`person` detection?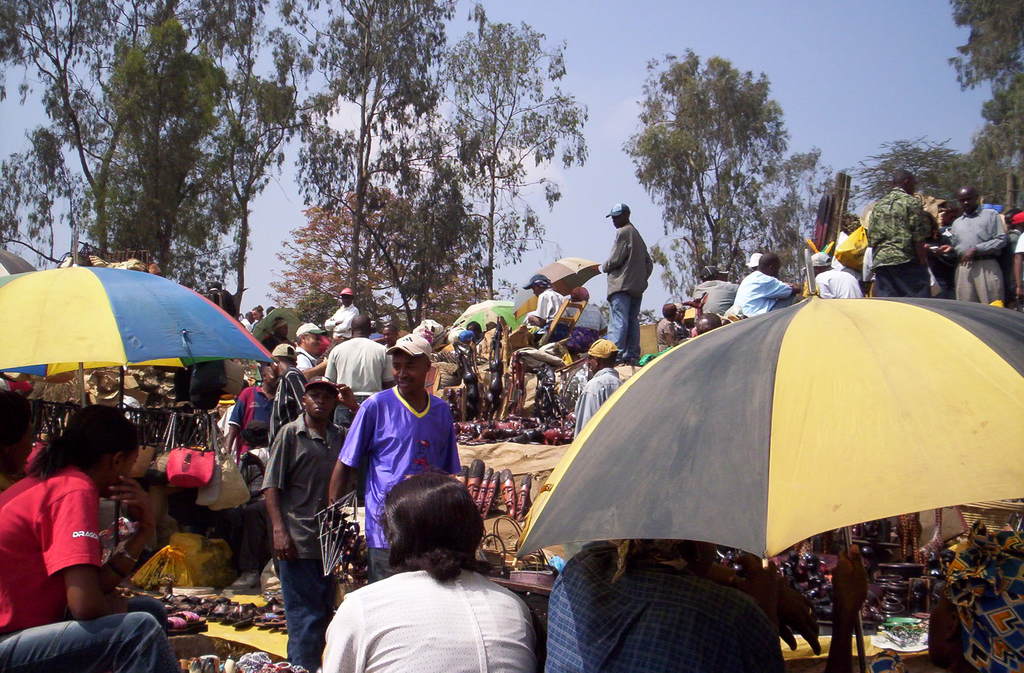
region(10, 416, 145, 647)
